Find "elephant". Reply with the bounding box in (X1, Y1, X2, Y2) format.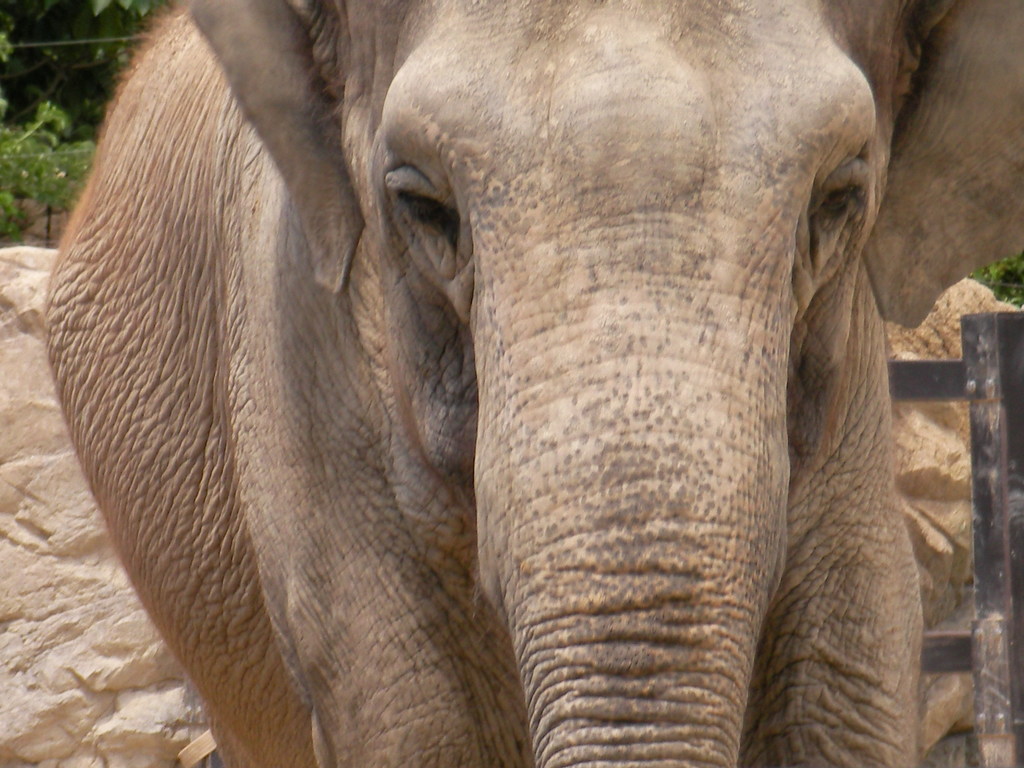
(0, 7, 1009, 764).
